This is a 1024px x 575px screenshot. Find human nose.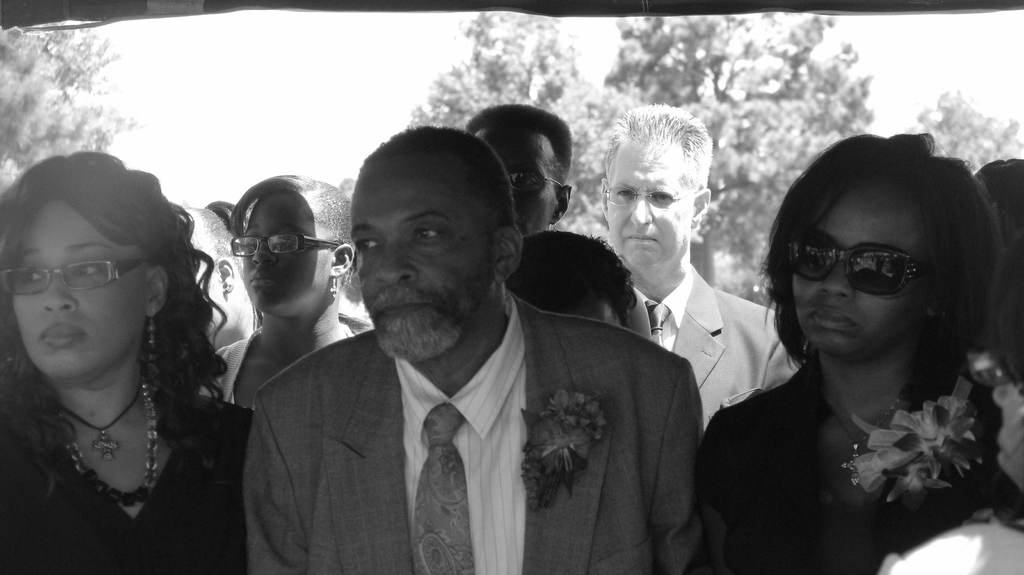
Bounding box: 42, 274, 83, 312.
